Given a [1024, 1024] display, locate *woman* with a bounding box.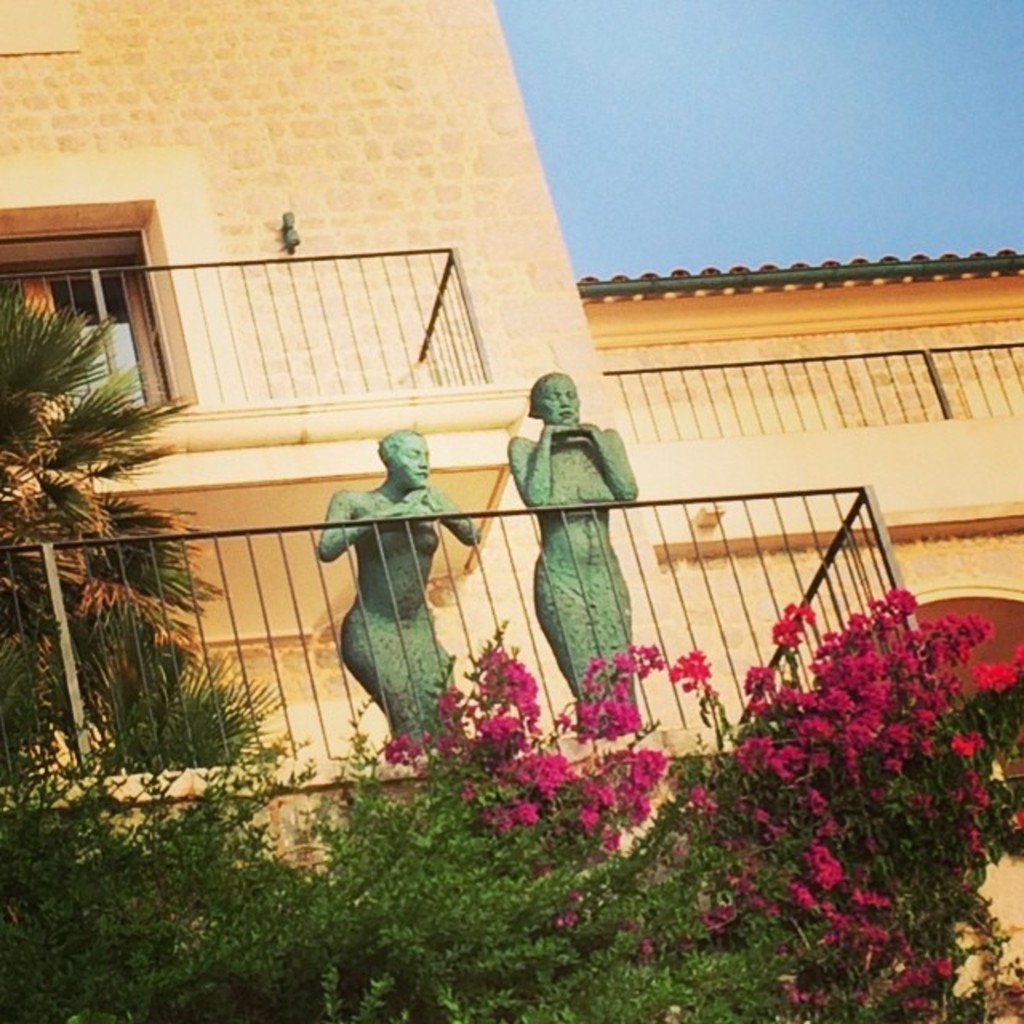
Located: [x1=312, y1=424, x2=478, y2=757].
